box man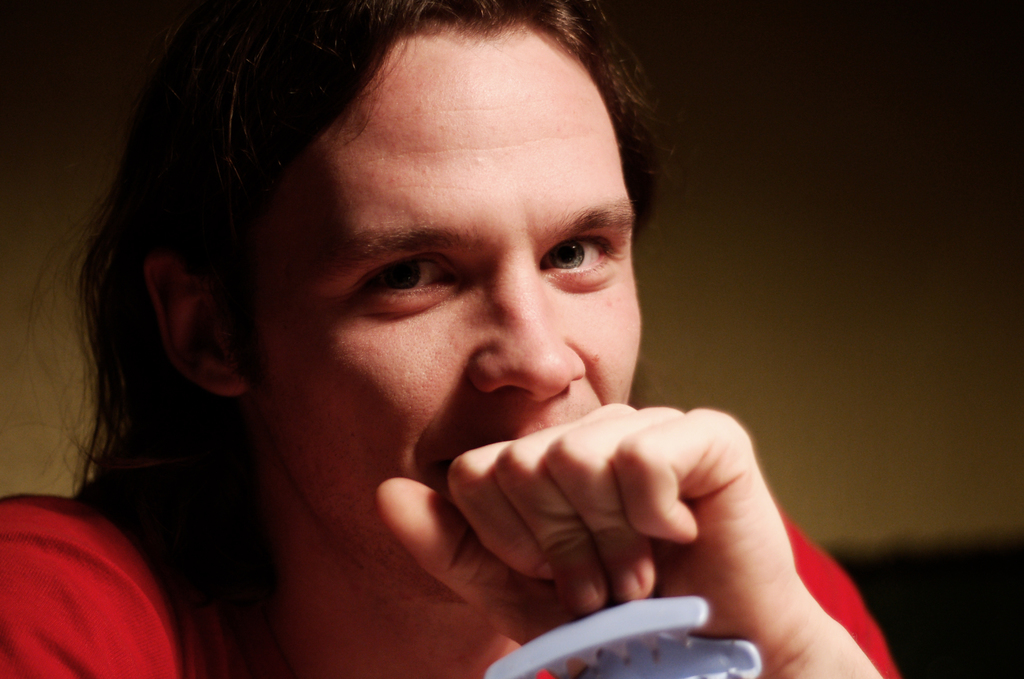
region(0, 0, 902, 678)
